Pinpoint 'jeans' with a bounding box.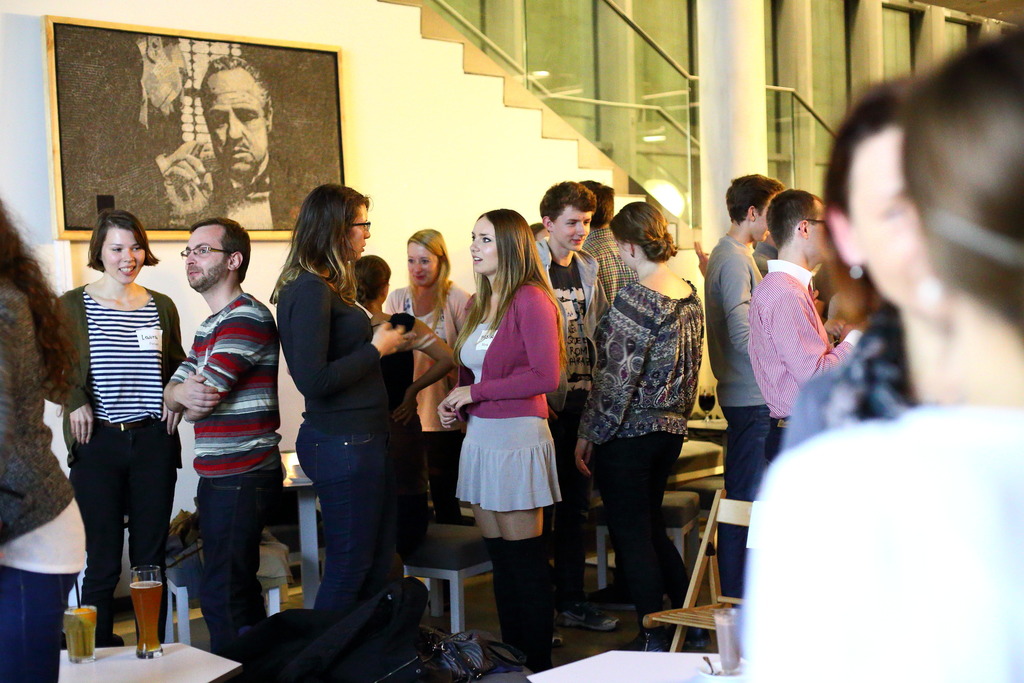
BBox(726, 408, 768, 602).
